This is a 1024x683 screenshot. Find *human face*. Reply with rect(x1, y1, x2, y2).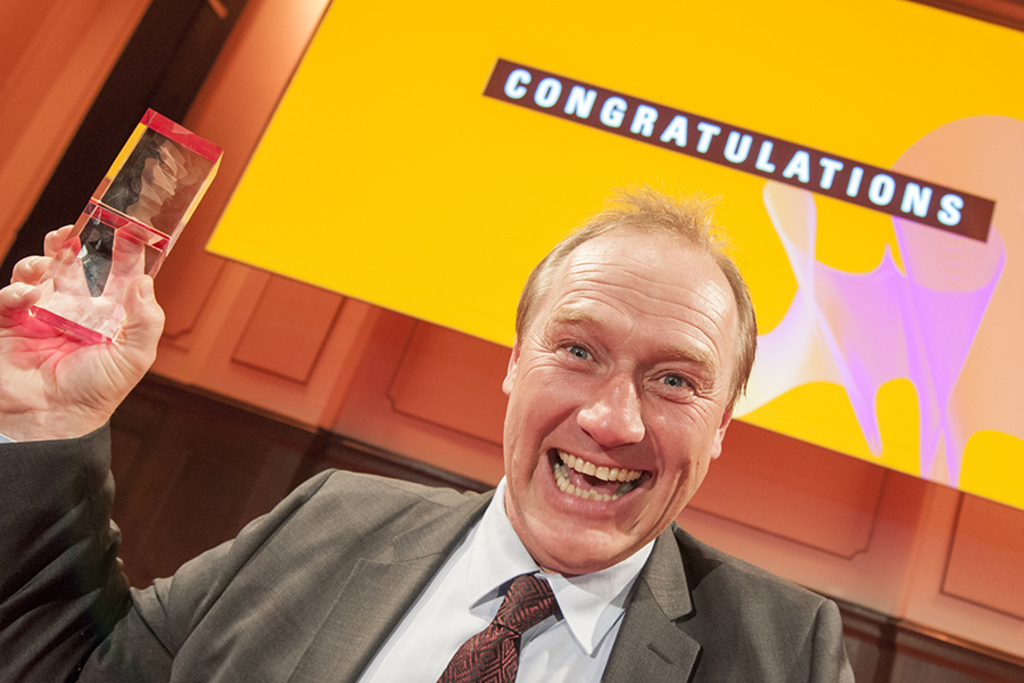
rect(504, 239, 740, 569).
